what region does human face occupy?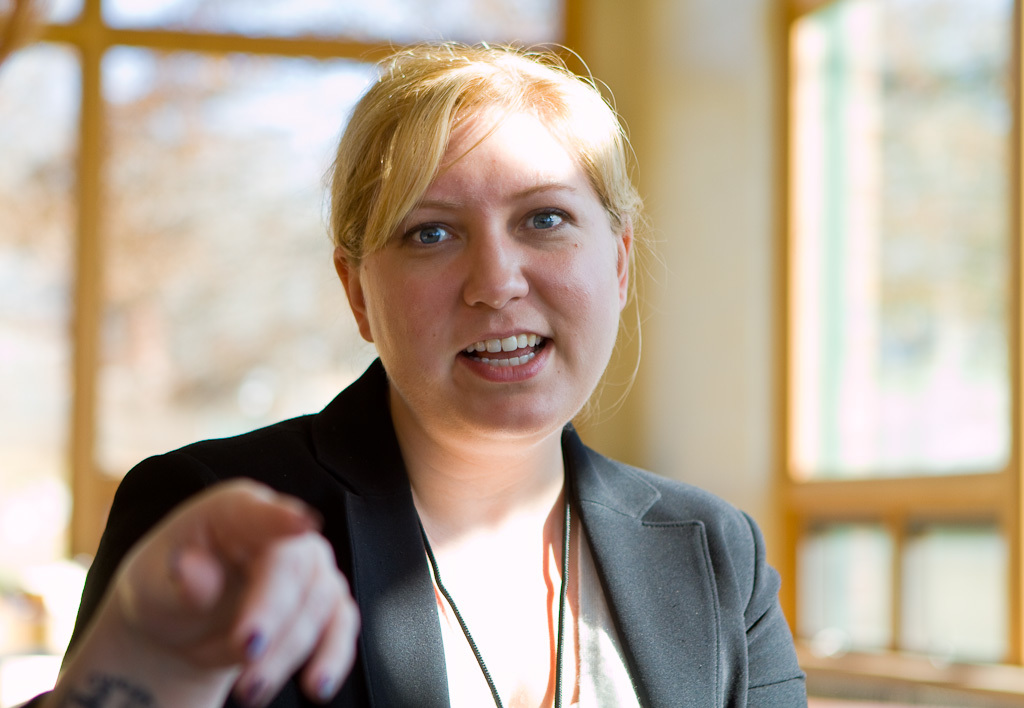
[left=344, top=89, right=610, bottom=440].
